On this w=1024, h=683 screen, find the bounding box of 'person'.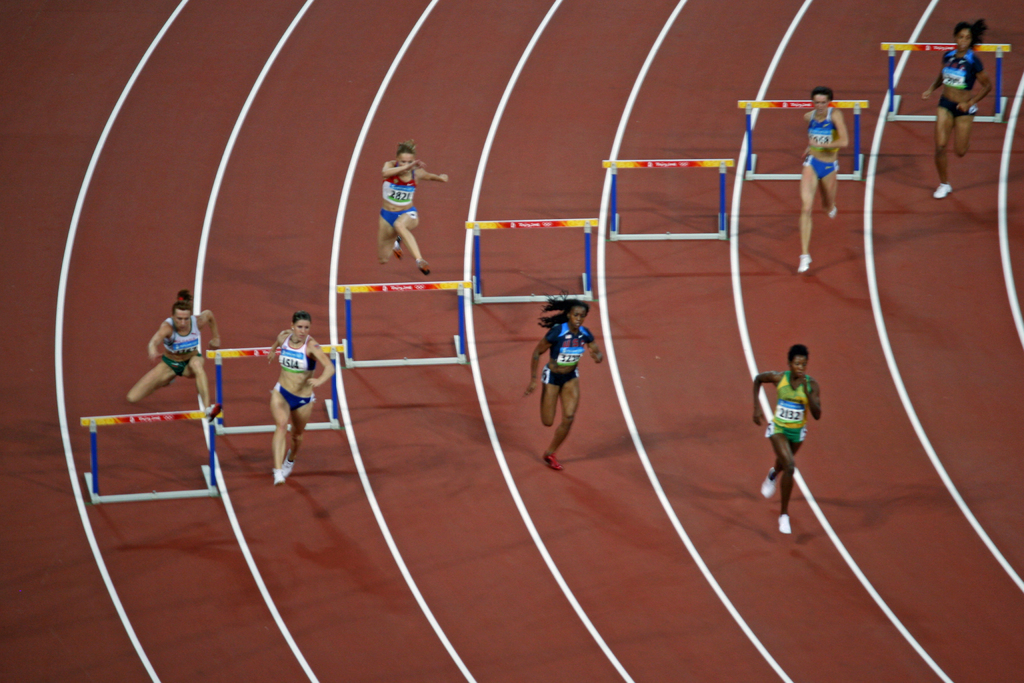
Bounding box: x1=265, y1=308, x2=332, y2=486.
